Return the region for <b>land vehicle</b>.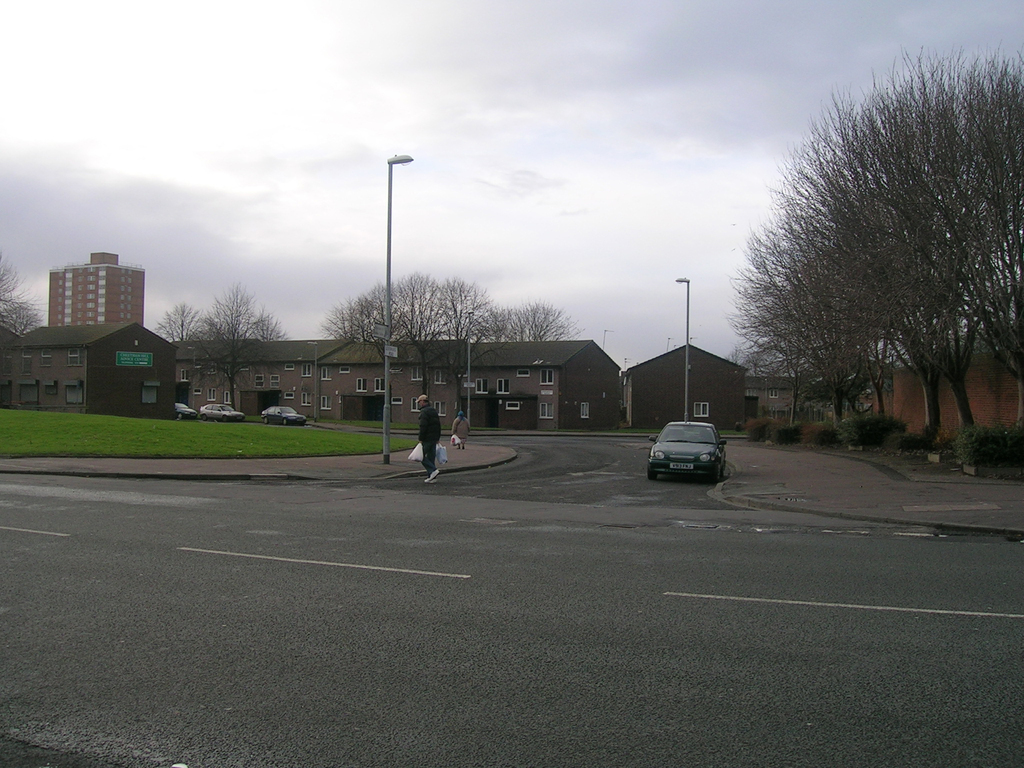
box=[260, 404, 309, 429].
